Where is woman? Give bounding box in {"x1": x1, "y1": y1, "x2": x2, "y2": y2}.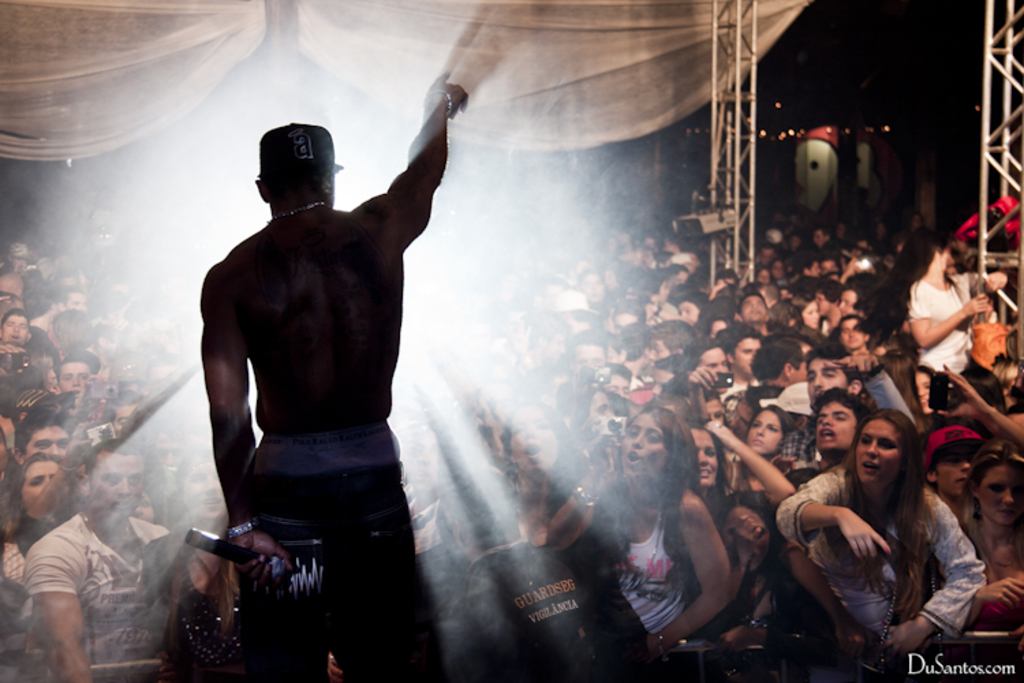
{"x1": 683, "y1": 418, "x2": 793, "y2": 612}.
